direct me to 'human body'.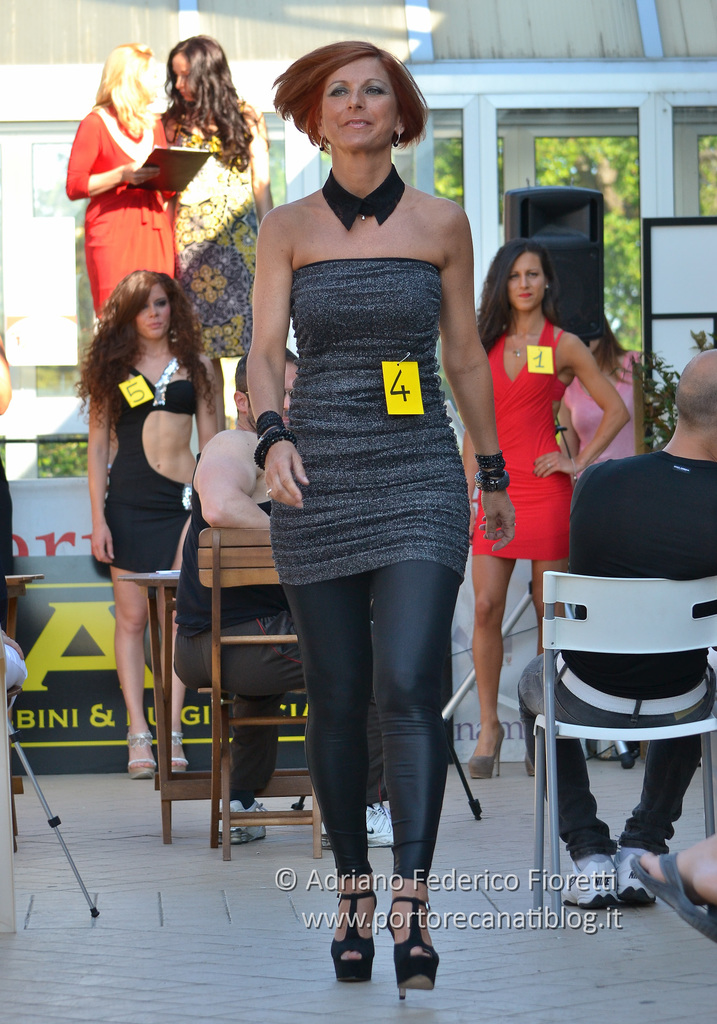
Direction: <bbox>170, 38, 271, 436</bbox>.
